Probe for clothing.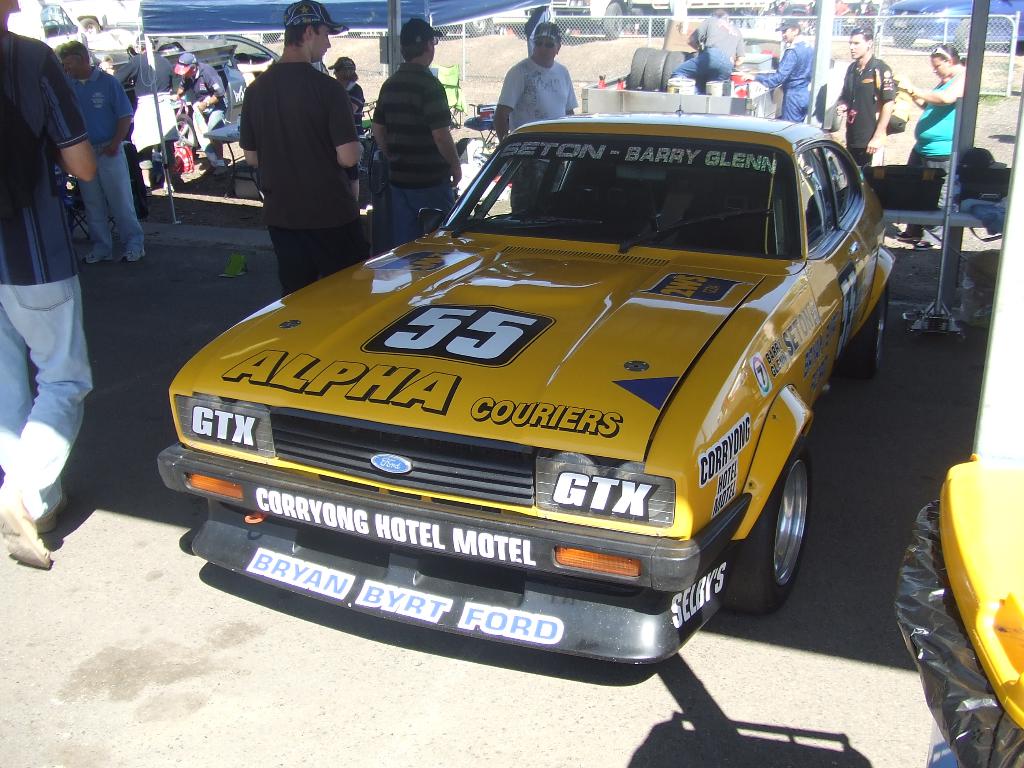
Probe result: l=500, t=59, r=586, b=209.
